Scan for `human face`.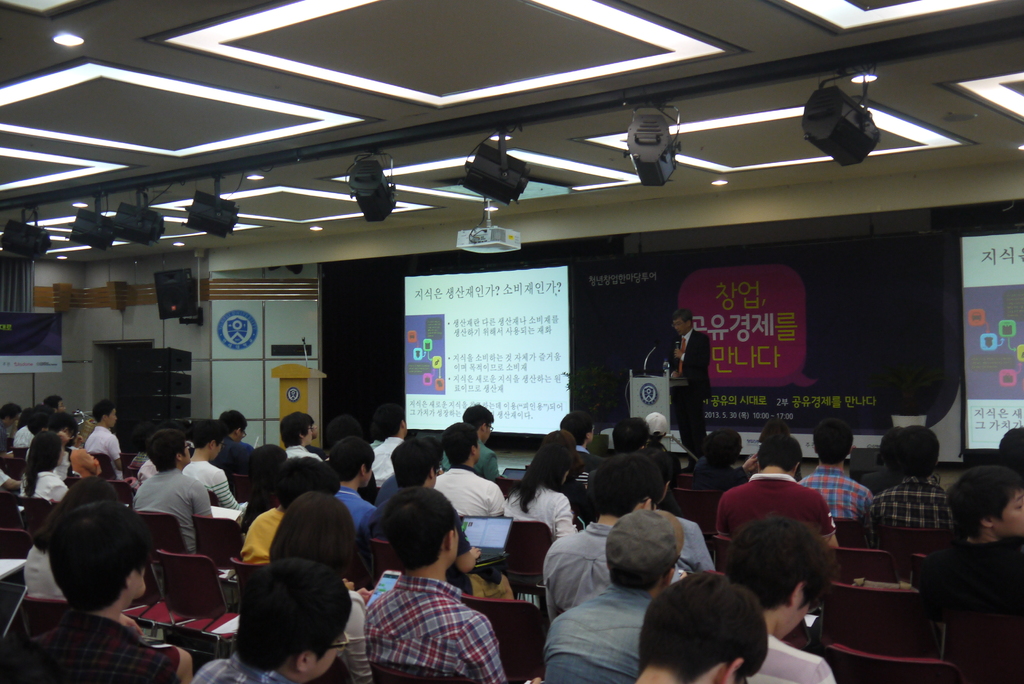
Scan result: box(237, 425, 245, 442).
